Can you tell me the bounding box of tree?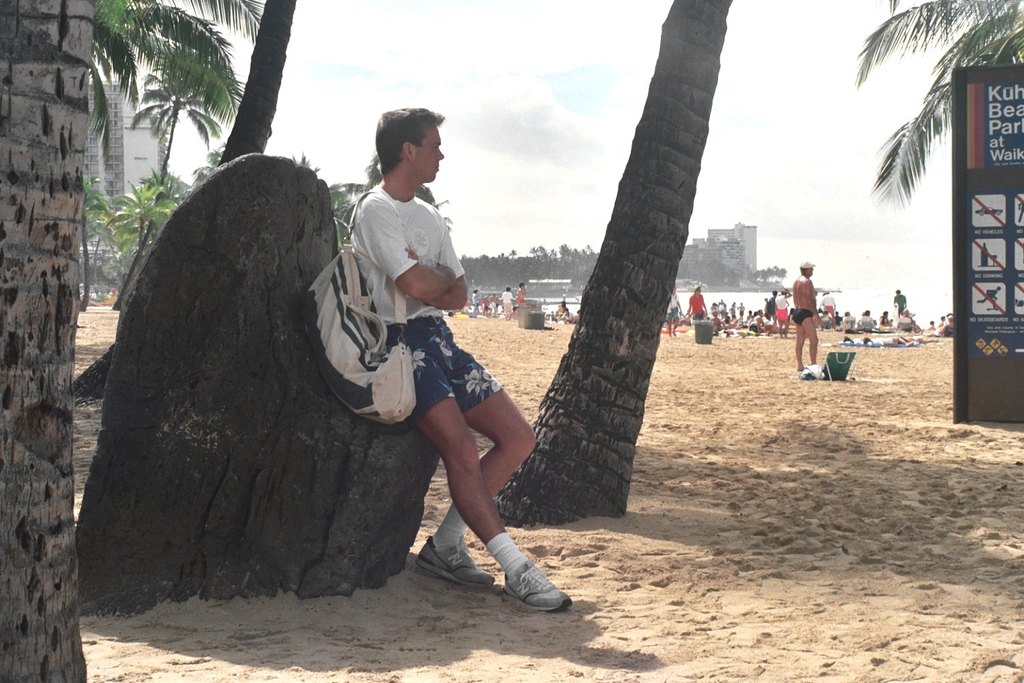
Rect(850, 0, 1023, 212).
